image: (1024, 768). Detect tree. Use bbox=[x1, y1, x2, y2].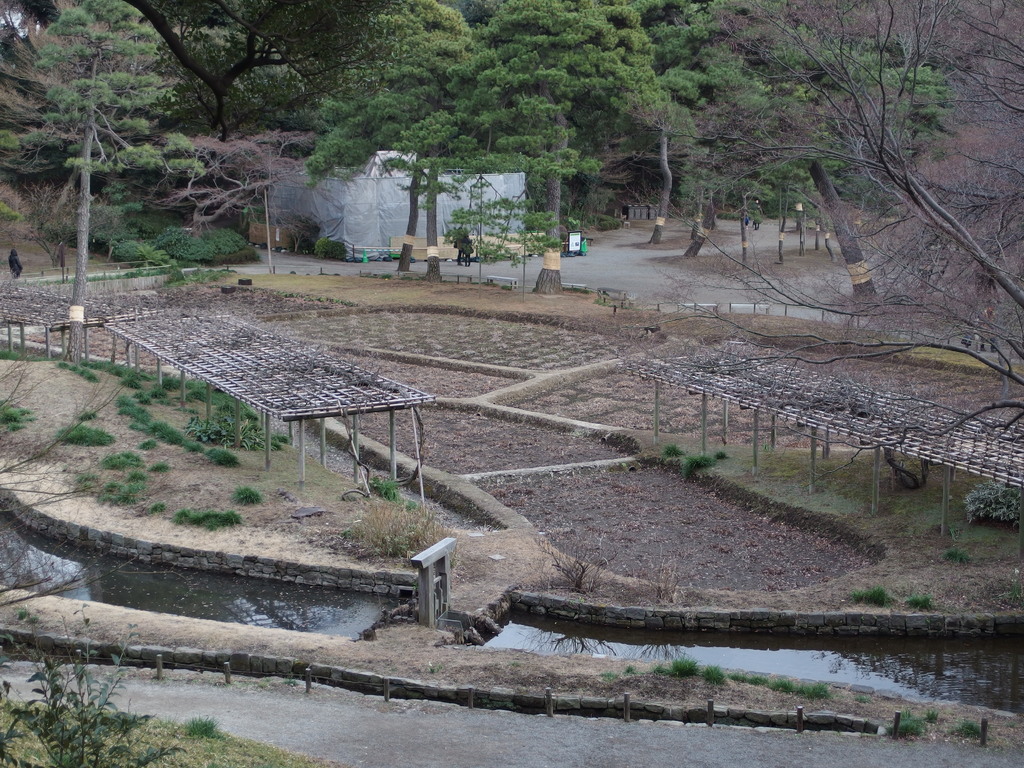
bbox=[13, 0, 203, 331].
